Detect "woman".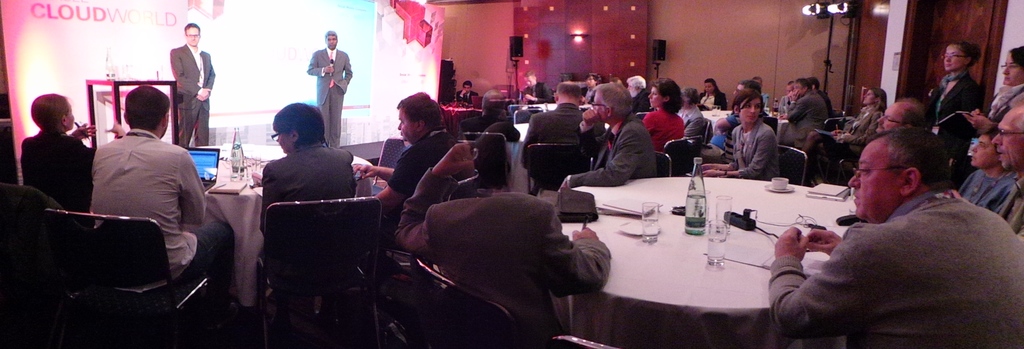
Detected at x1=923, y1=38, x2=985, y2=190.
